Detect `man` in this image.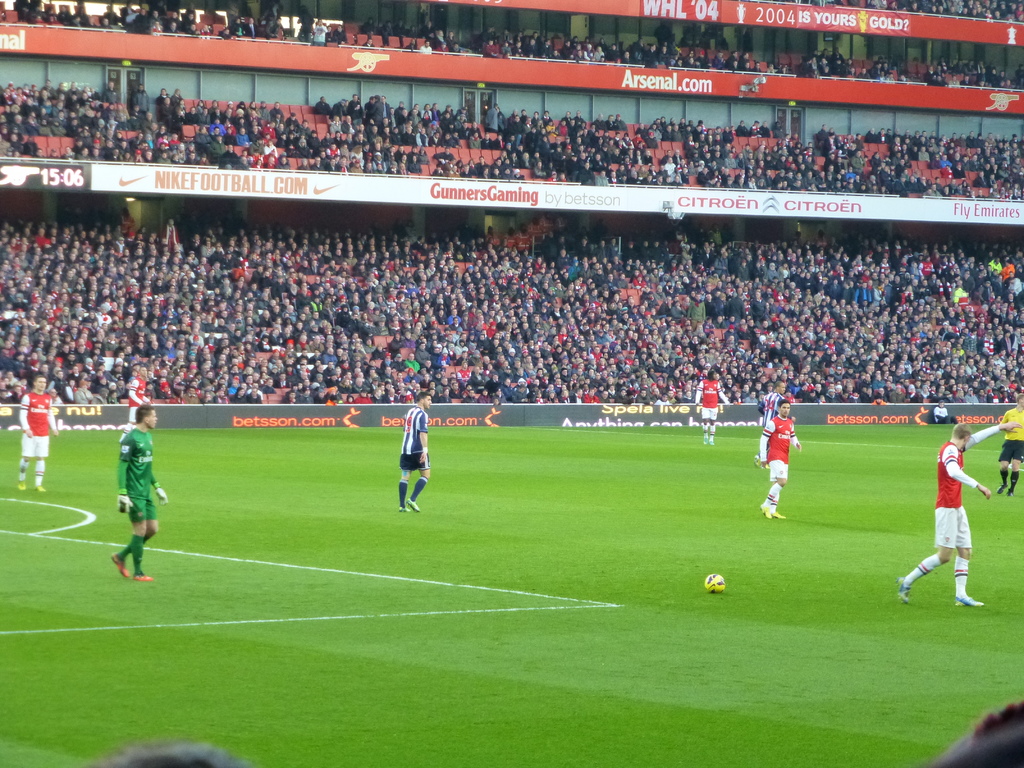
Detection: l=691, t=373, r=727, b=448.
